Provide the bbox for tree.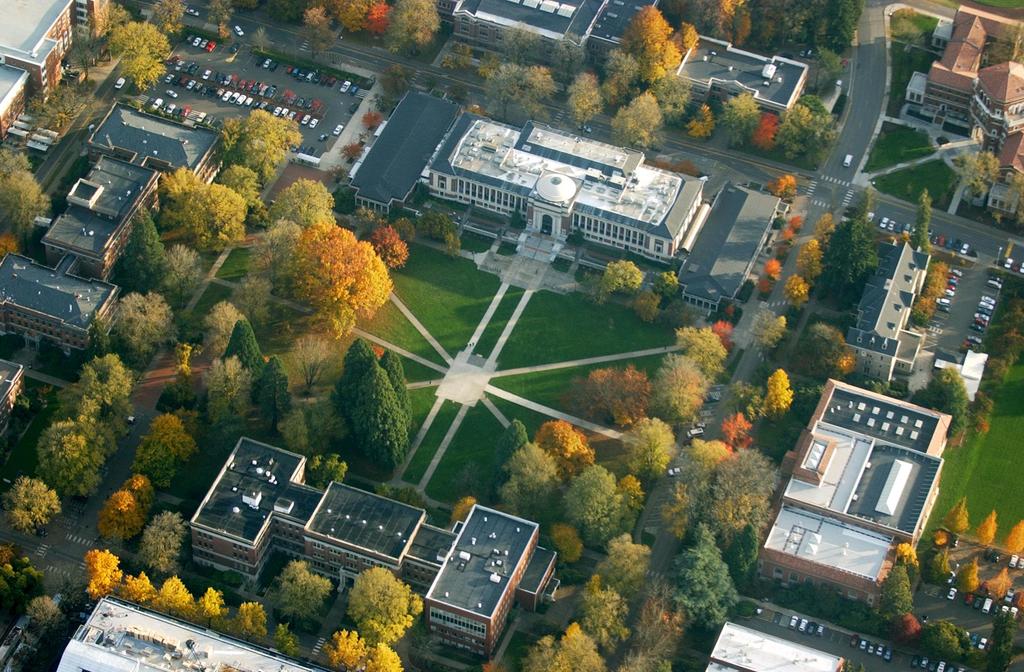
917/186/933/252.
